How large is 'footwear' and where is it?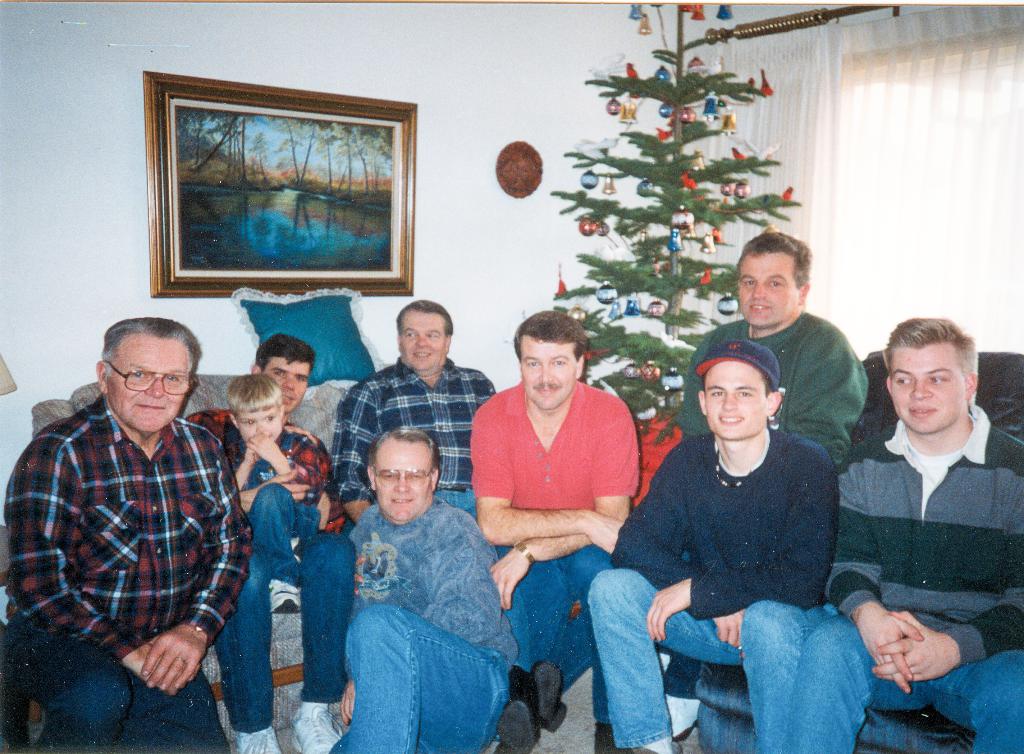
Bounding box: {"x1": 507, "y1": 653, "x2": 572, "y2": 729}.
